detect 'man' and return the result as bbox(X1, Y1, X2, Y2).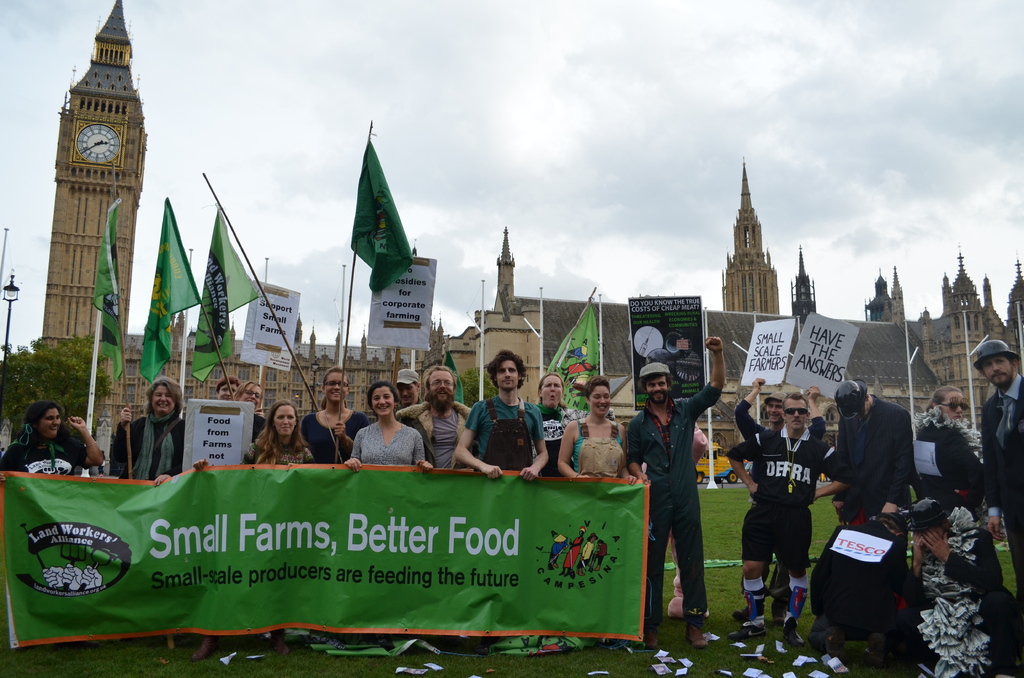
bbox(396, 362, 478, 471).
